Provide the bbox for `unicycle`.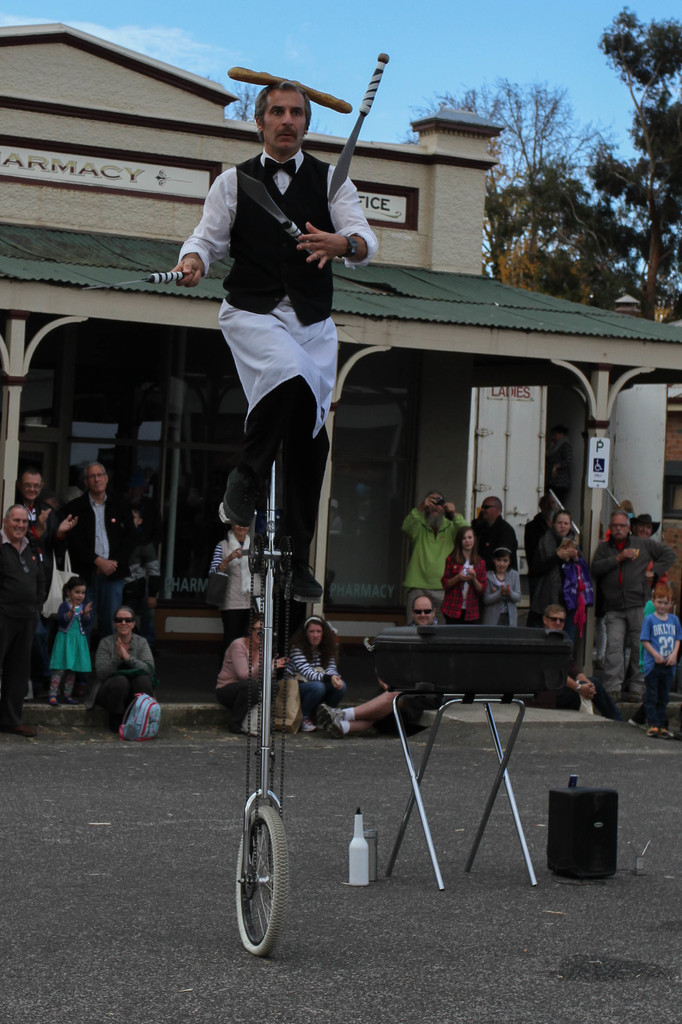
l=222, t=463, r=323, b=961.
